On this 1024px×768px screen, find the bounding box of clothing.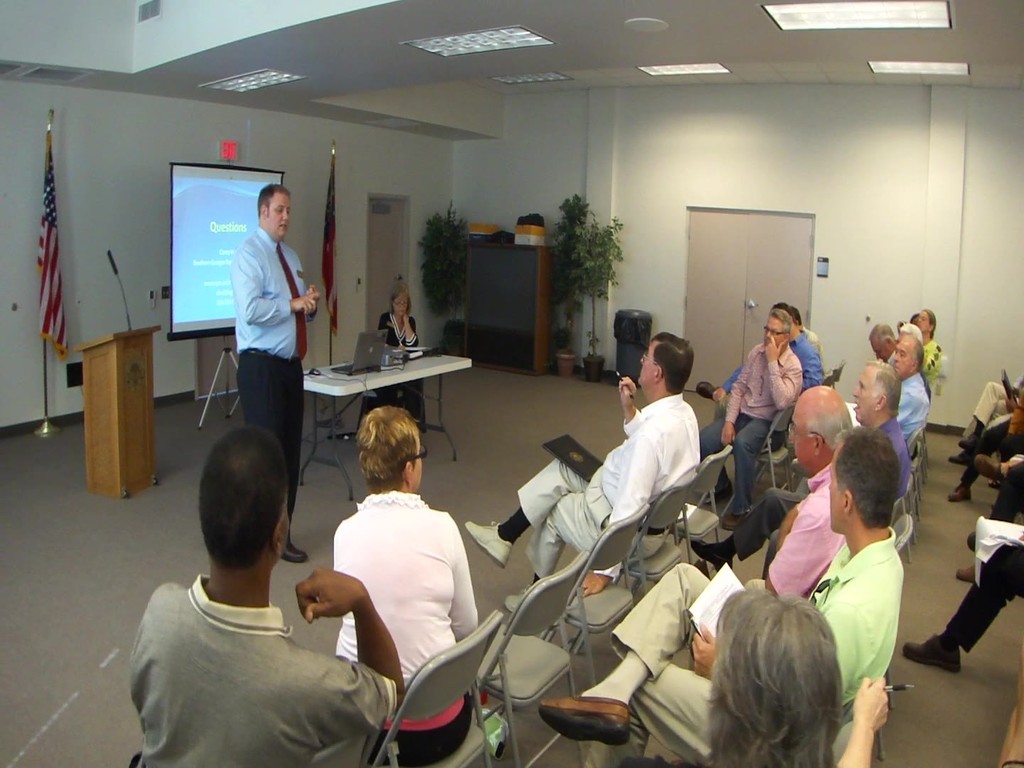
Bounding box: l=375, t=308, r=415, b=360.
